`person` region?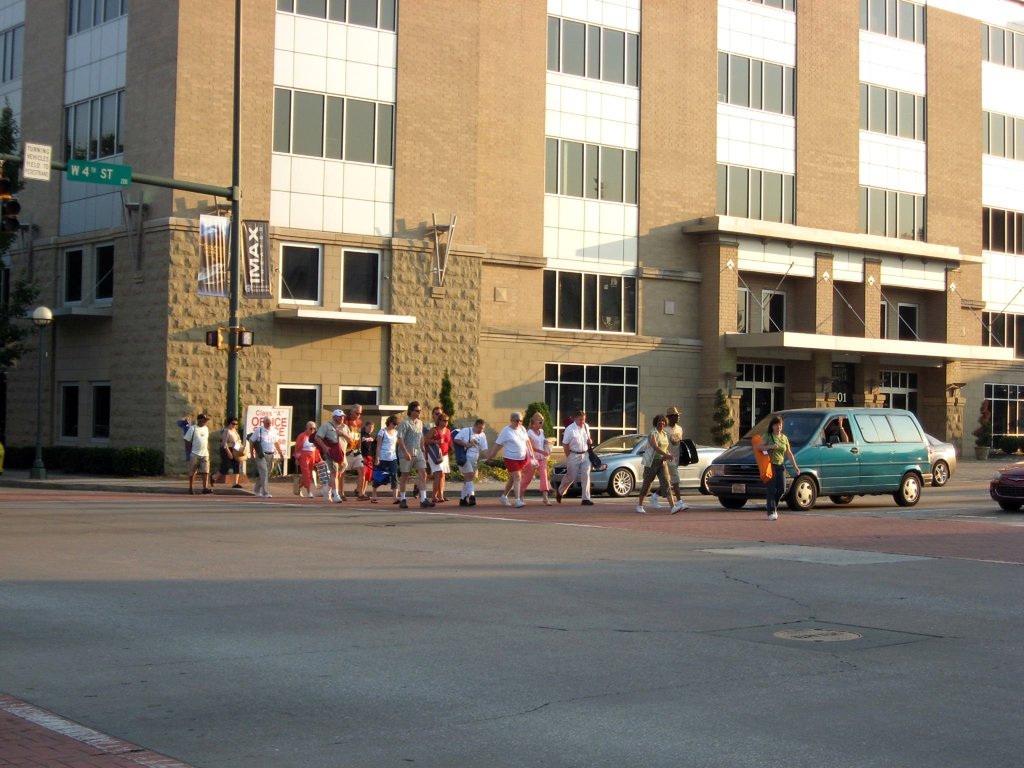
[left=247, top=417, right=285, bottom=497]
